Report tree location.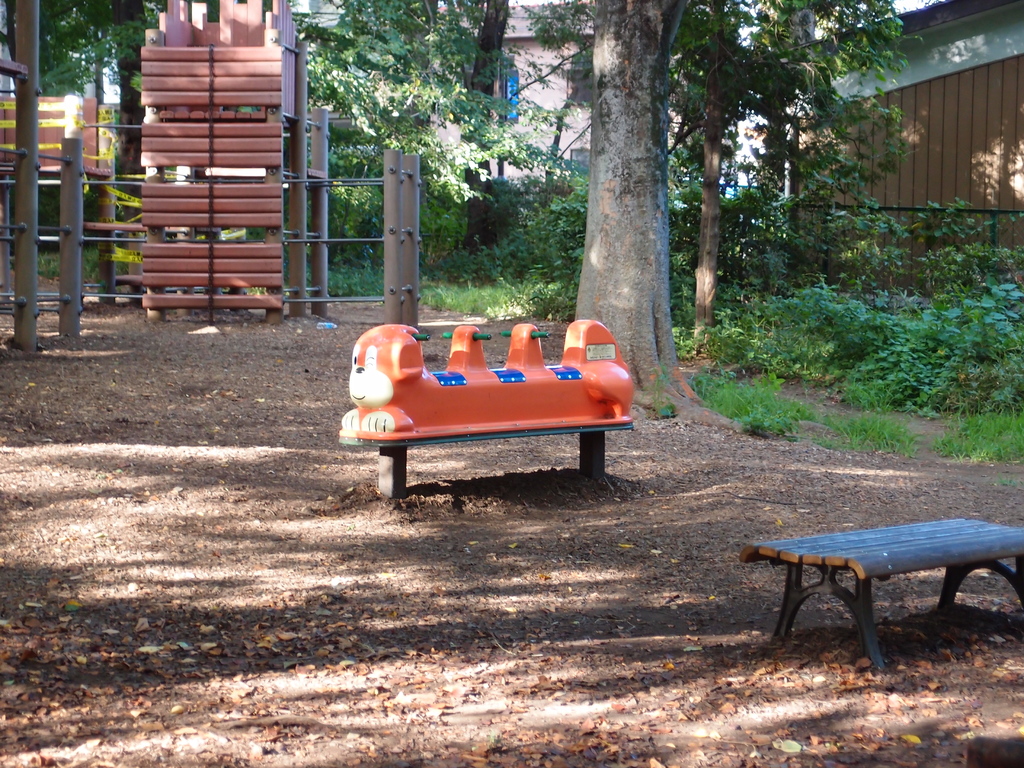
Report: 285:0:563:265.
